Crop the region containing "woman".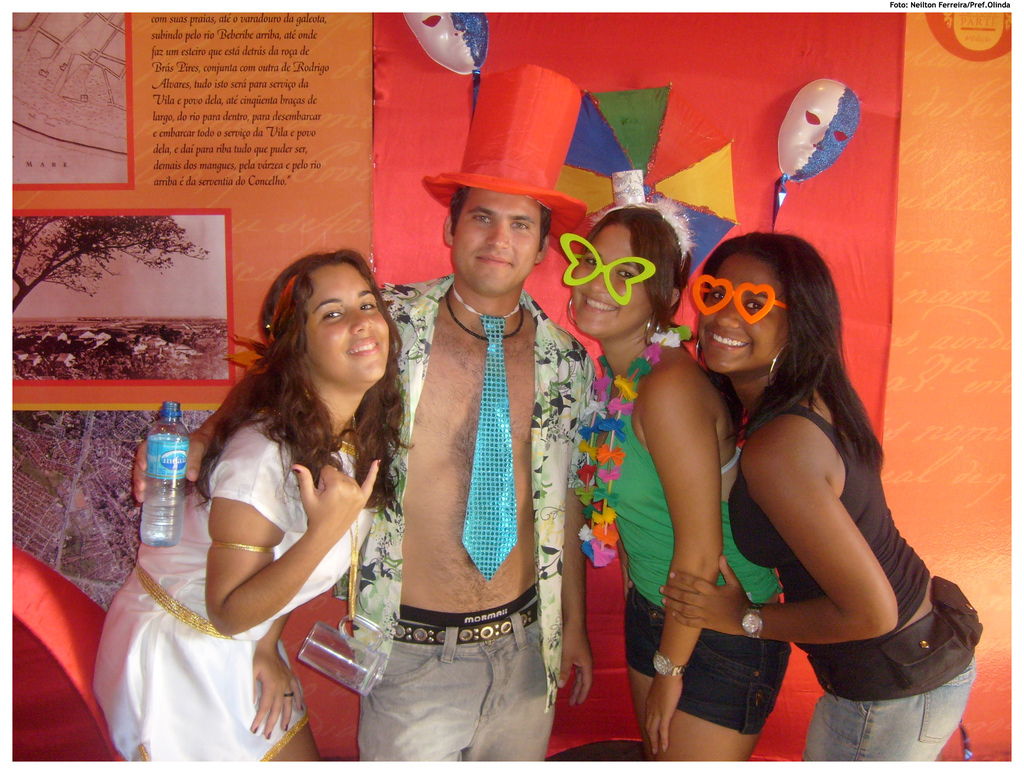
Crop region: locate(658, 232, 989, 762).
